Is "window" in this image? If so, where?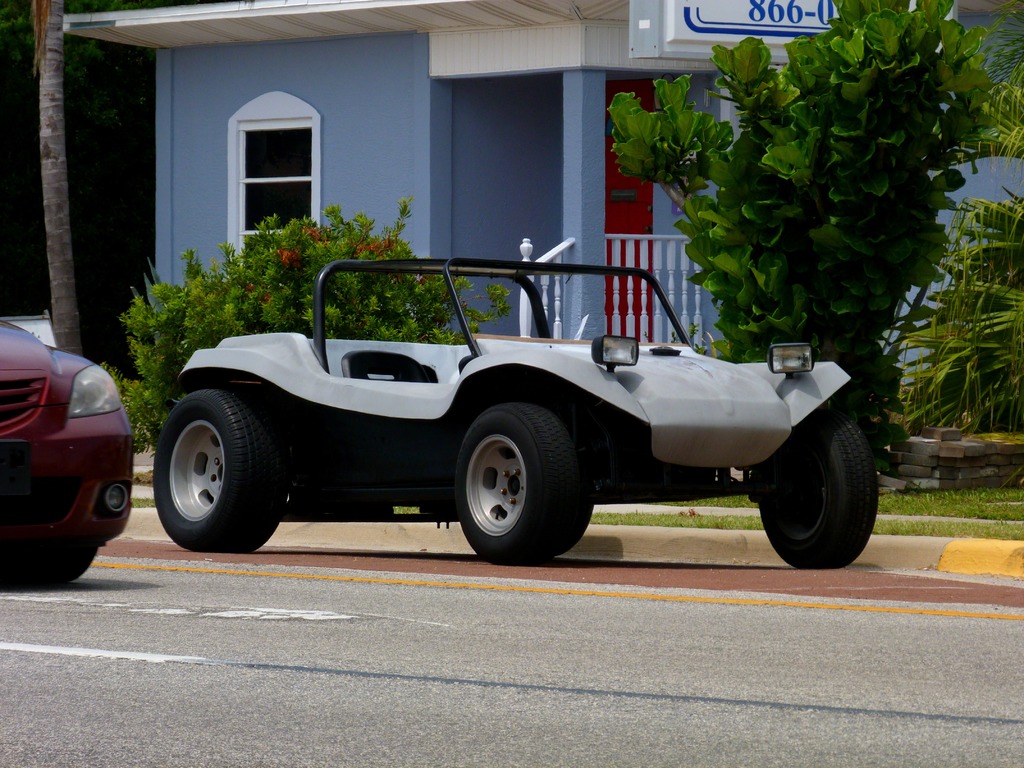
Yes, at [216,87,326,259].
